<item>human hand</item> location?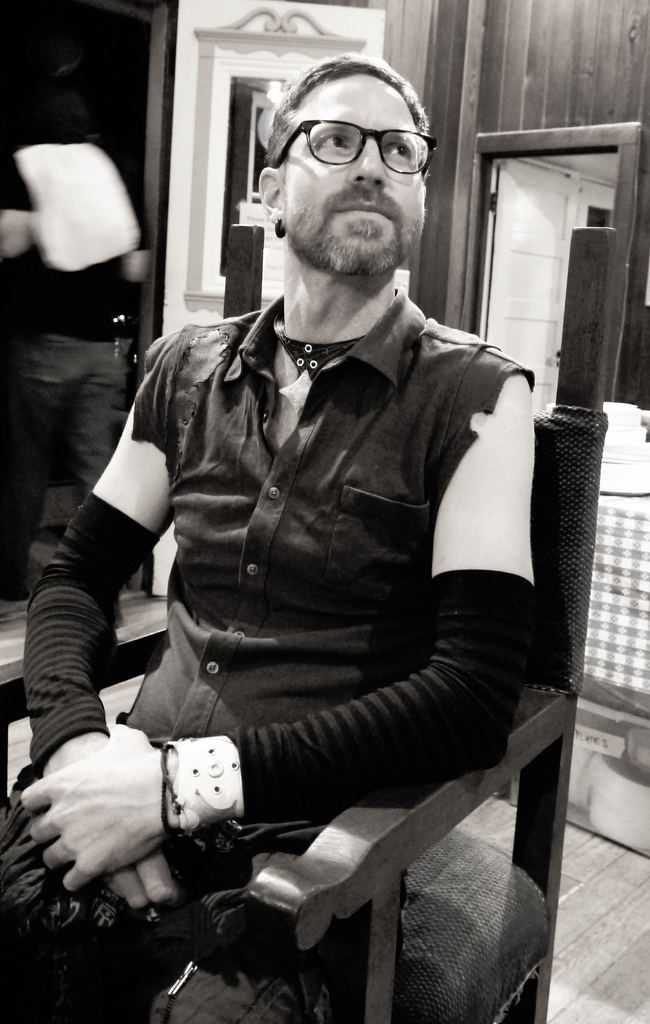
locate(19, 722, 173, 895)
